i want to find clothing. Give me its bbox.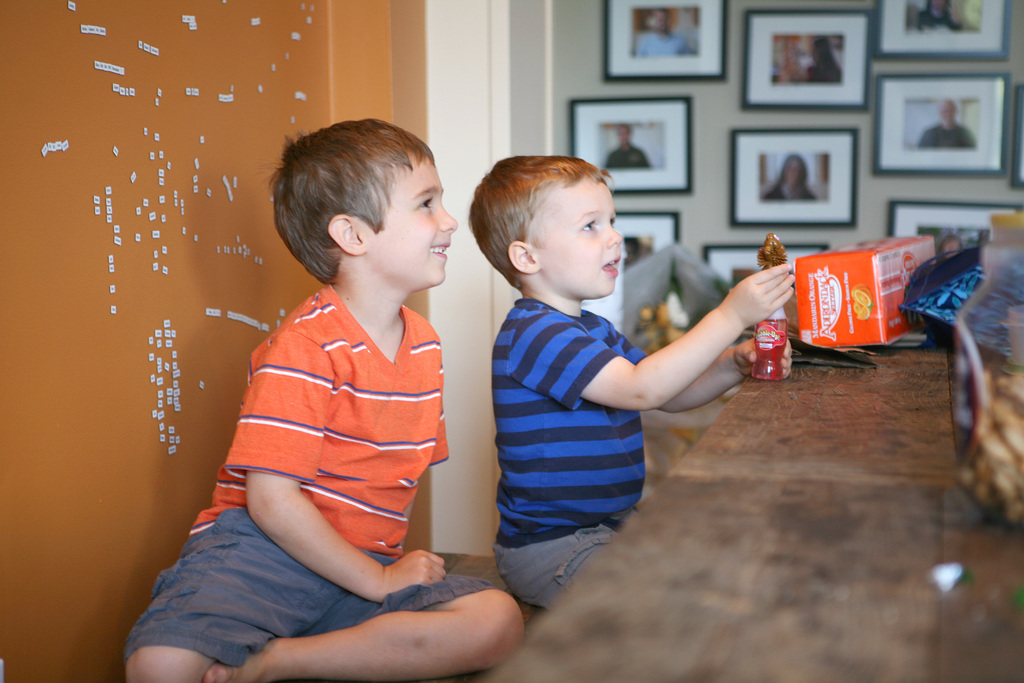
(638, 26, 697, 56).
